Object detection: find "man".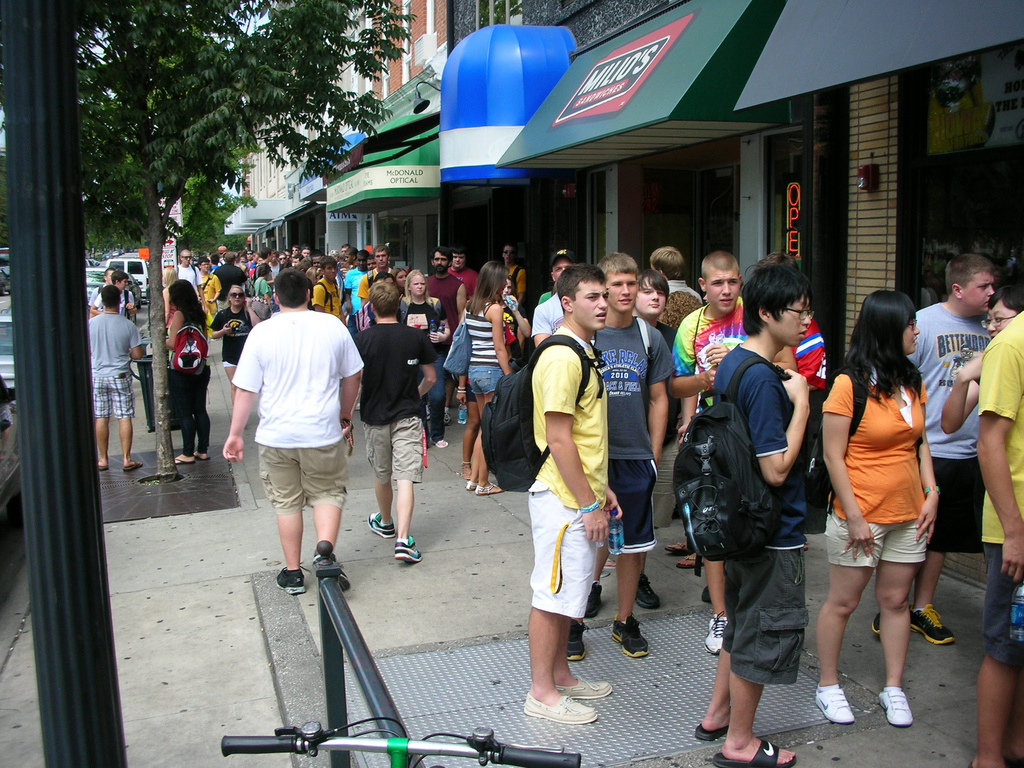
893:253:995:642.
